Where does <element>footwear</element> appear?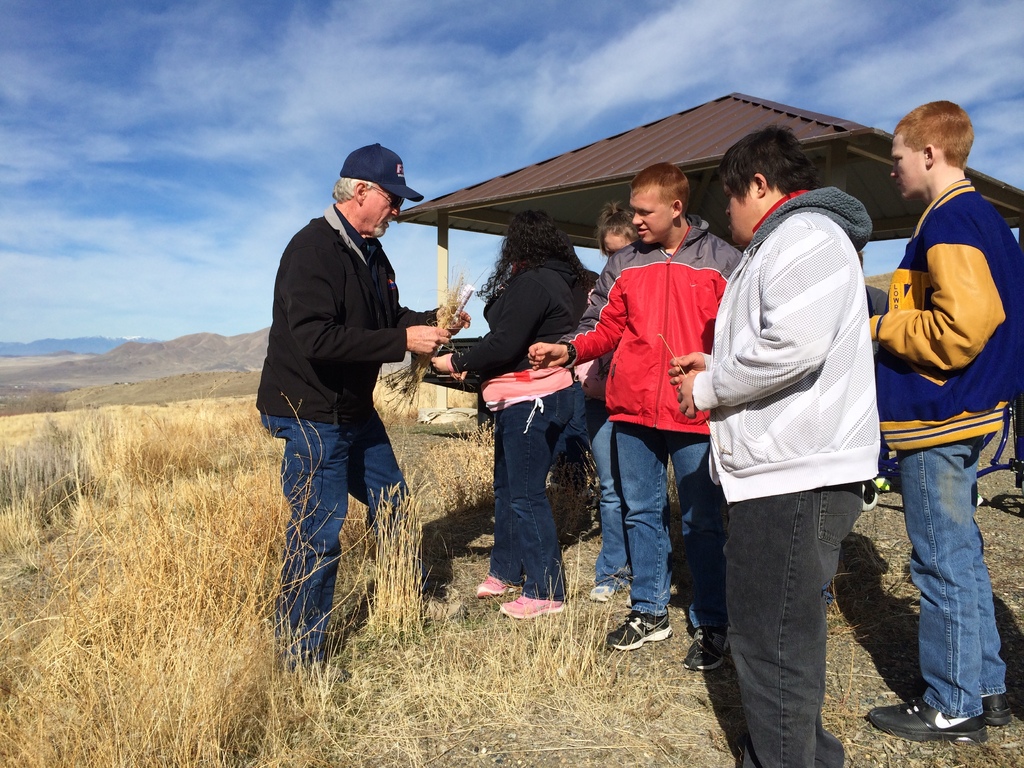
Appears at [591,580,617,598].
